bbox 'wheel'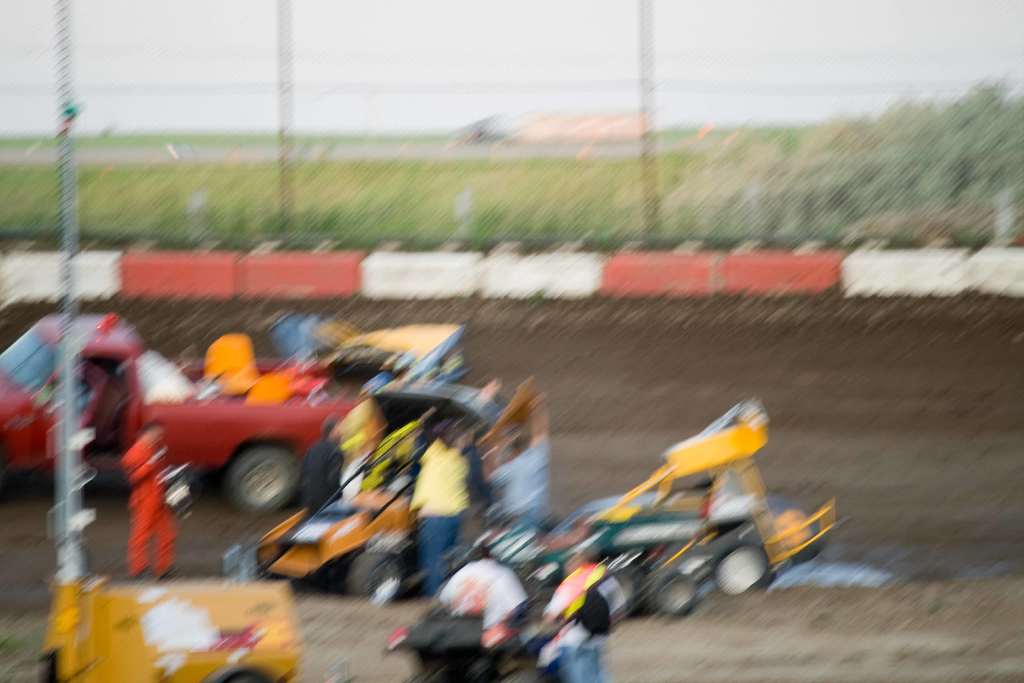
646/567/699/620
